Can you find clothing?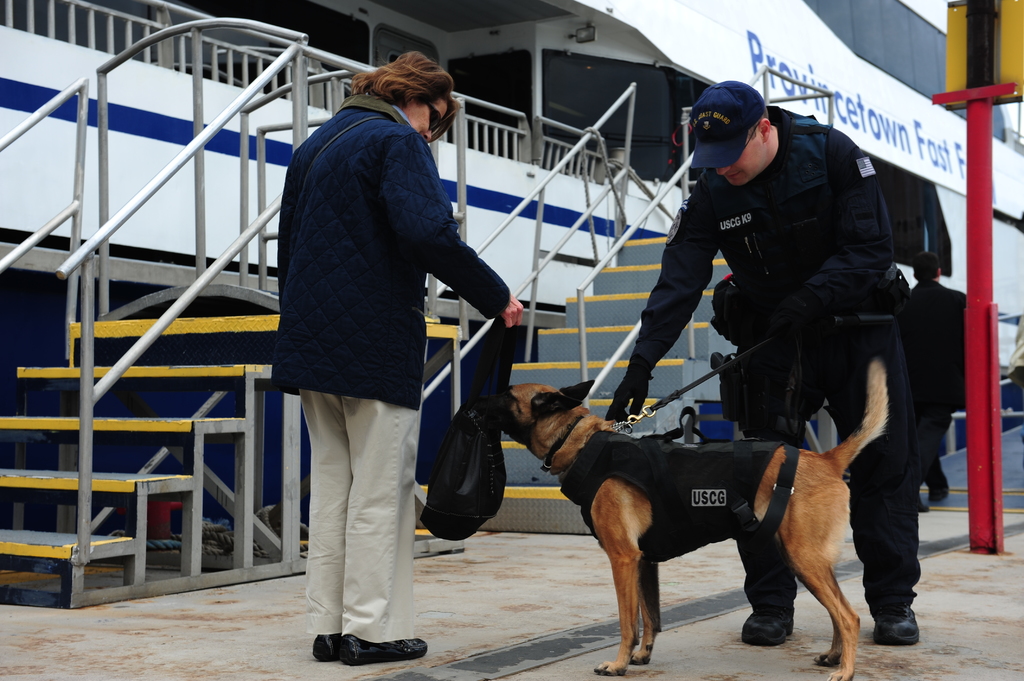
Yes, bounding box: bbox(605, 122, 937, 608).
